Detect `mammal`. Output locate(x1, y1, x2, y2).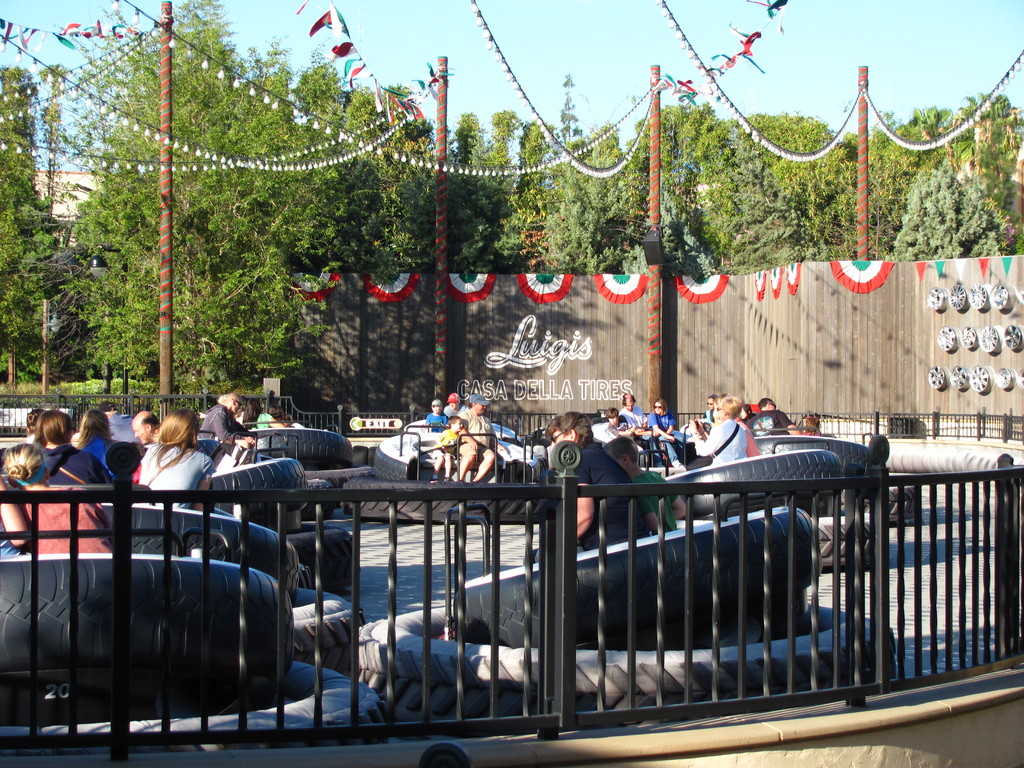
locate(710, 394, 764, 456).
